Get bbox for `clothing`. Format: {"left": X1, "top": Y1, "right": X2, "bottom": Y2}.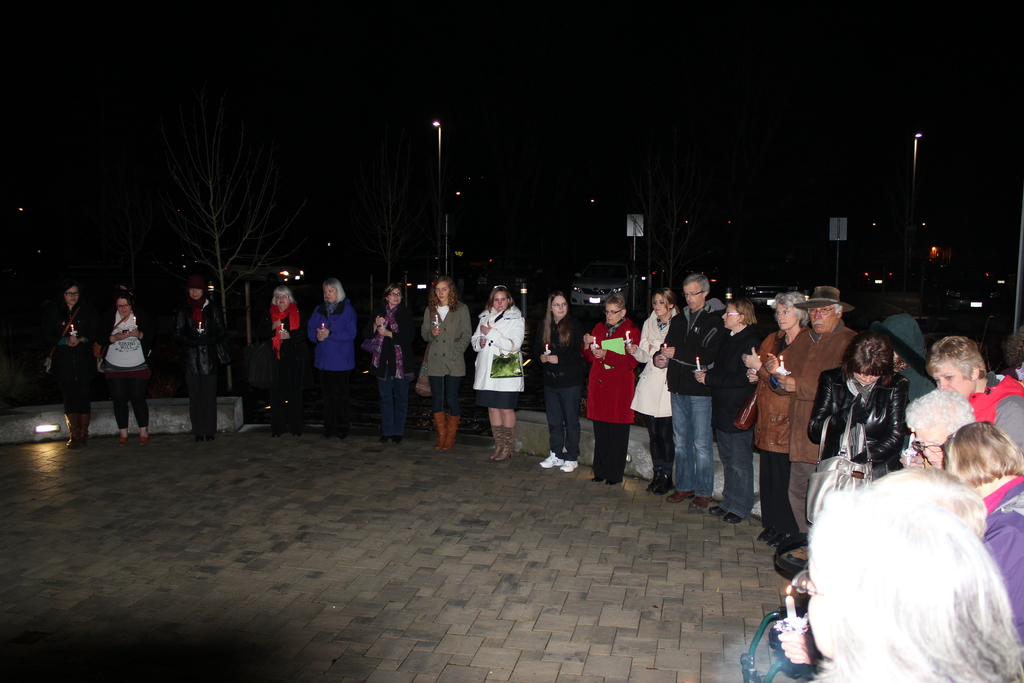
{"left": 758, "top": 346, "right": 830, "bottom": 489}.
